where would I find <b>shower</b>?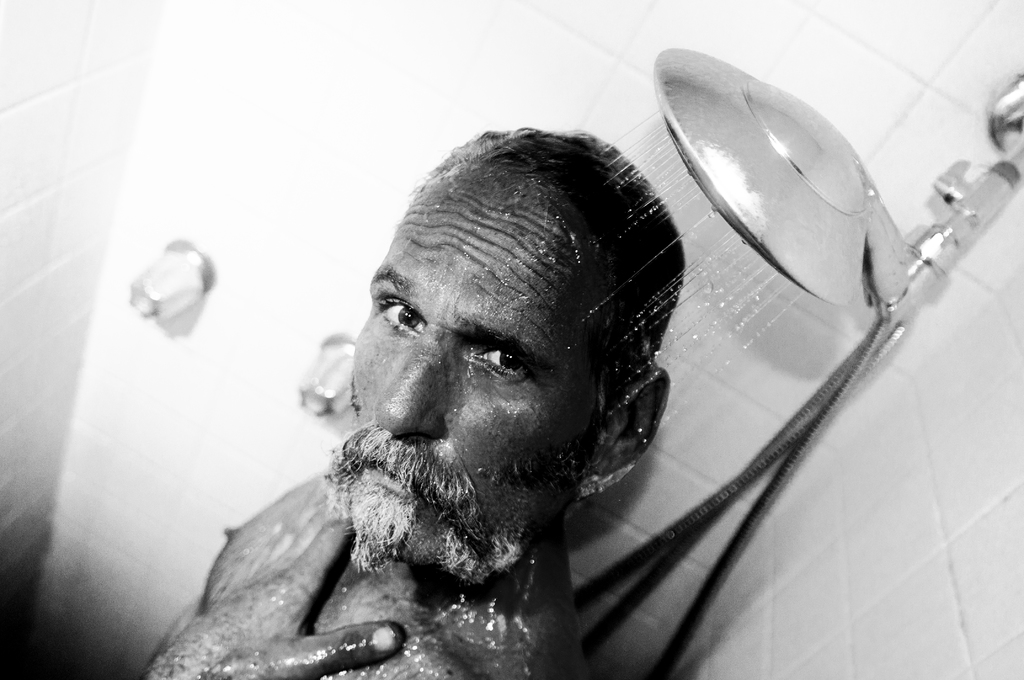
At select_region(653, 43, 1023, 332).
